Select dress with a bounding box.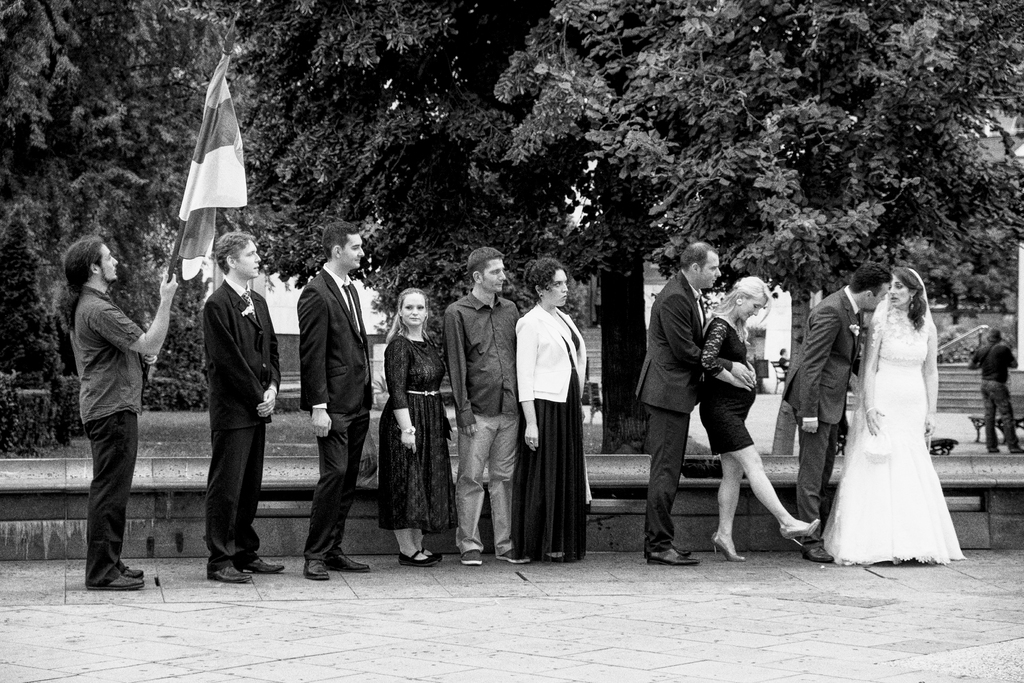
[815,302,966,568].
